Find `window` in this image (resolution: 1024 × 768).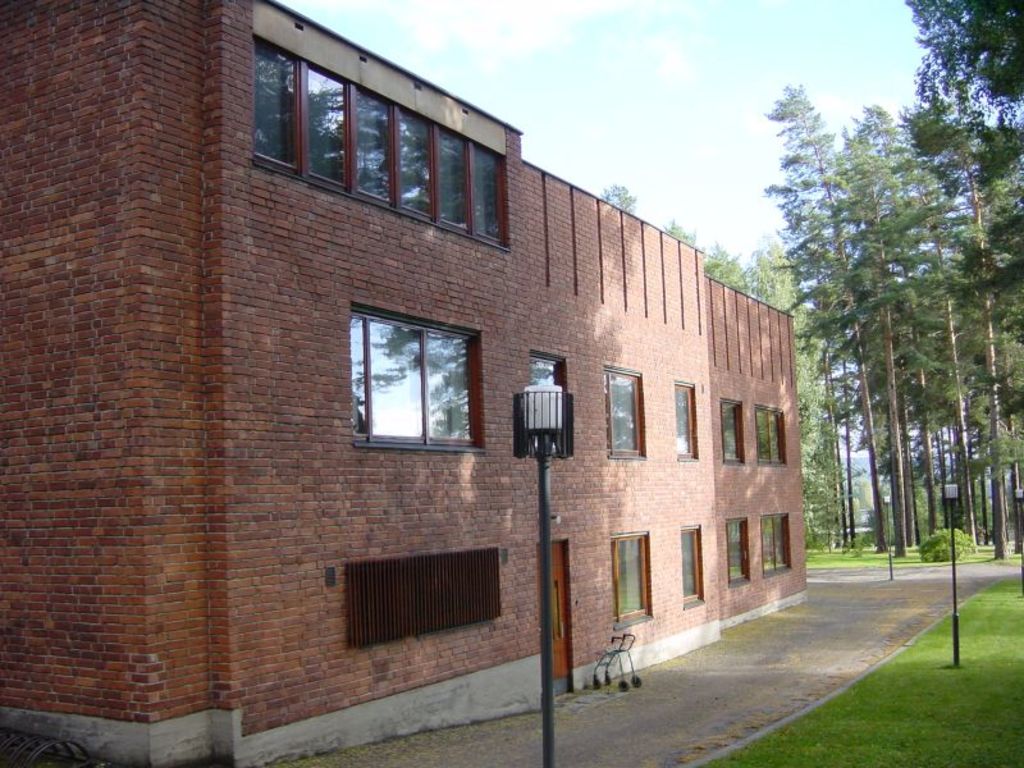
(left=755, top=408, right=790, bottom=471).
